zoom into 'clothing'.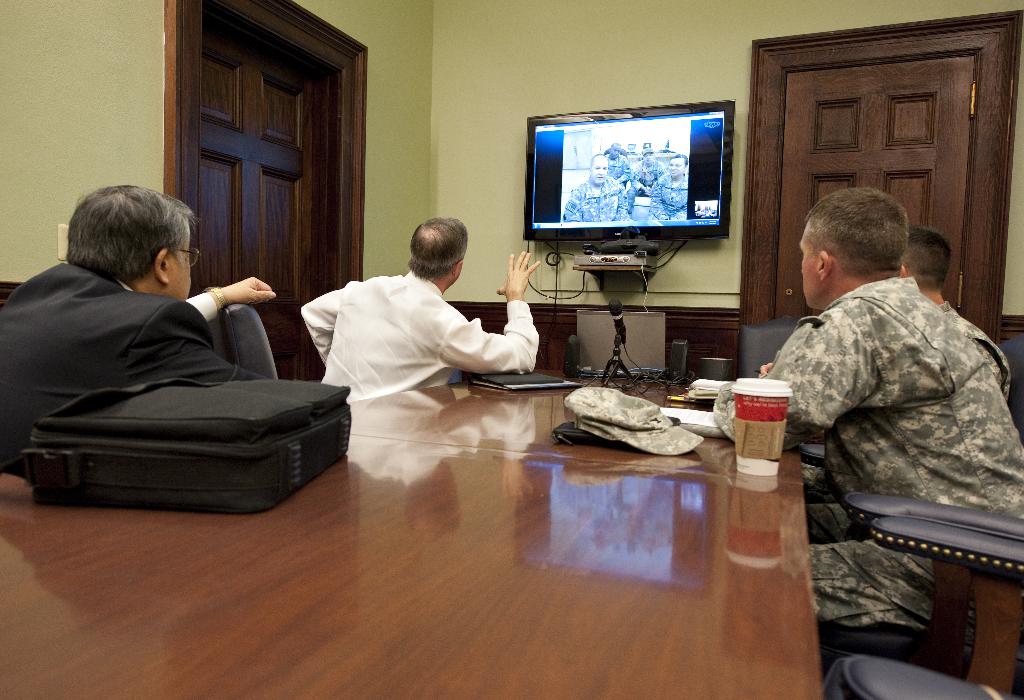
Zoom target: (left=0, top=261, right=284, bottom=451).
